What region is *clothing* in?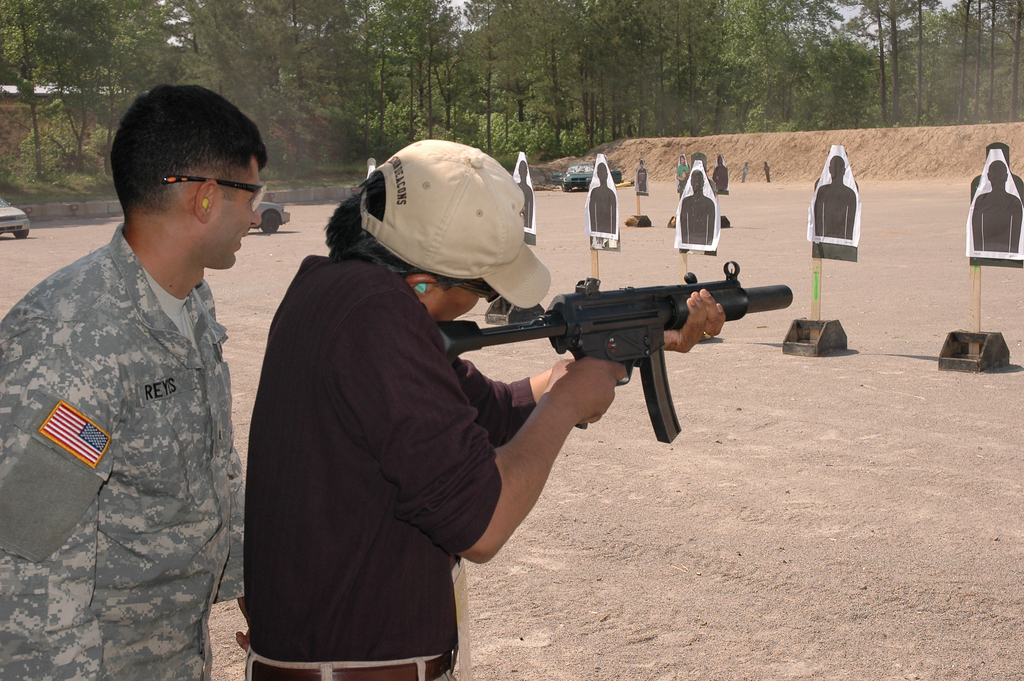
[x1=227, y1=172, x2=532, y2=663].
